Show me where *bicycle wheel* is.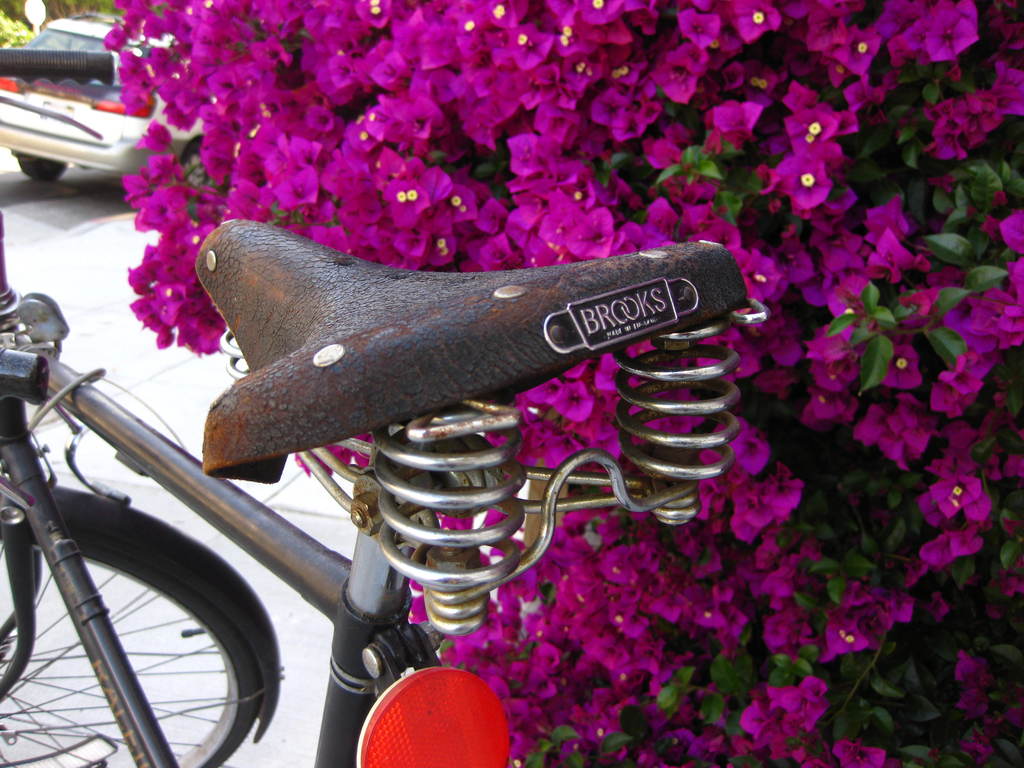
*bicycle wheel* is at [x1=0, y1=484, x2=284, y2=767].
